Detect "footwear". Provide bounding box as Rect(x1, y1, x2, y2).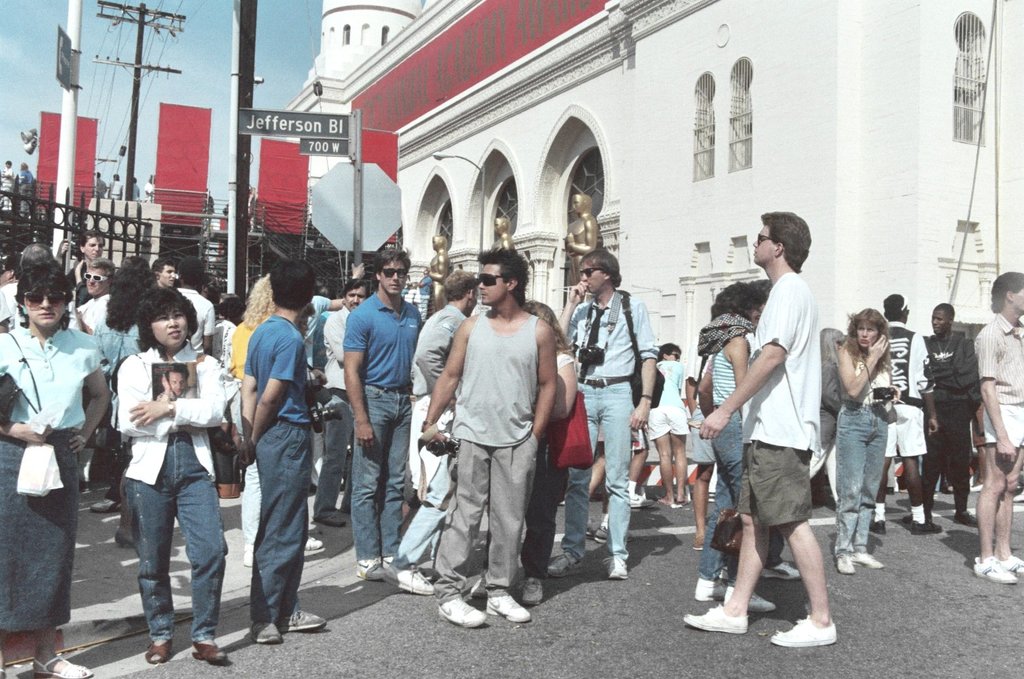
Rect(115, 532, 135, 547).
